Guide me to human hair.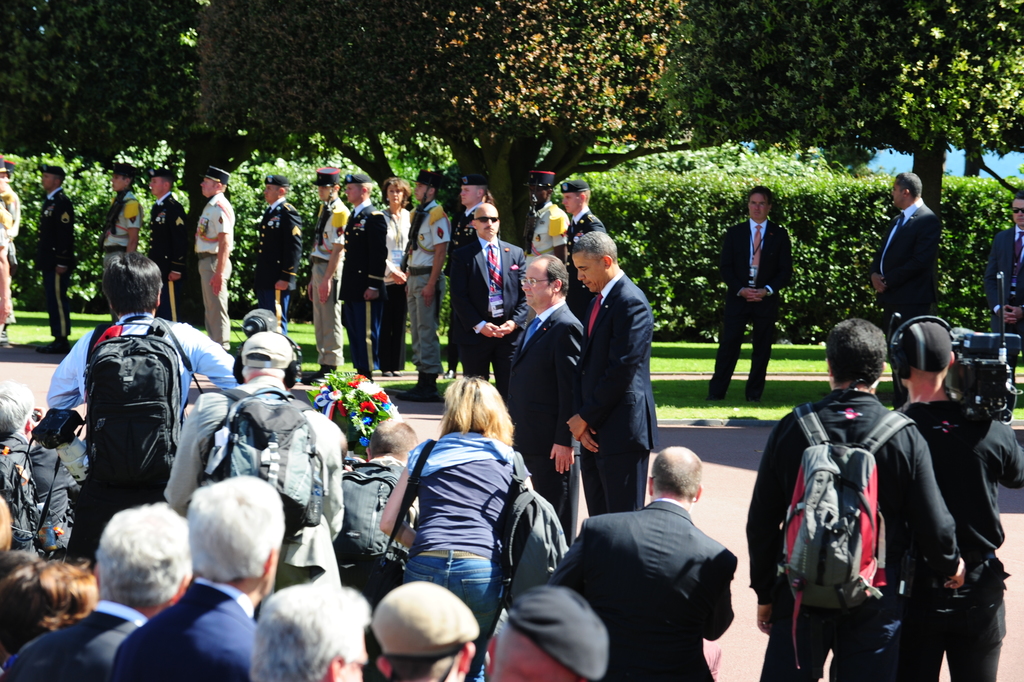
Guidance: 368,419,425,465.
